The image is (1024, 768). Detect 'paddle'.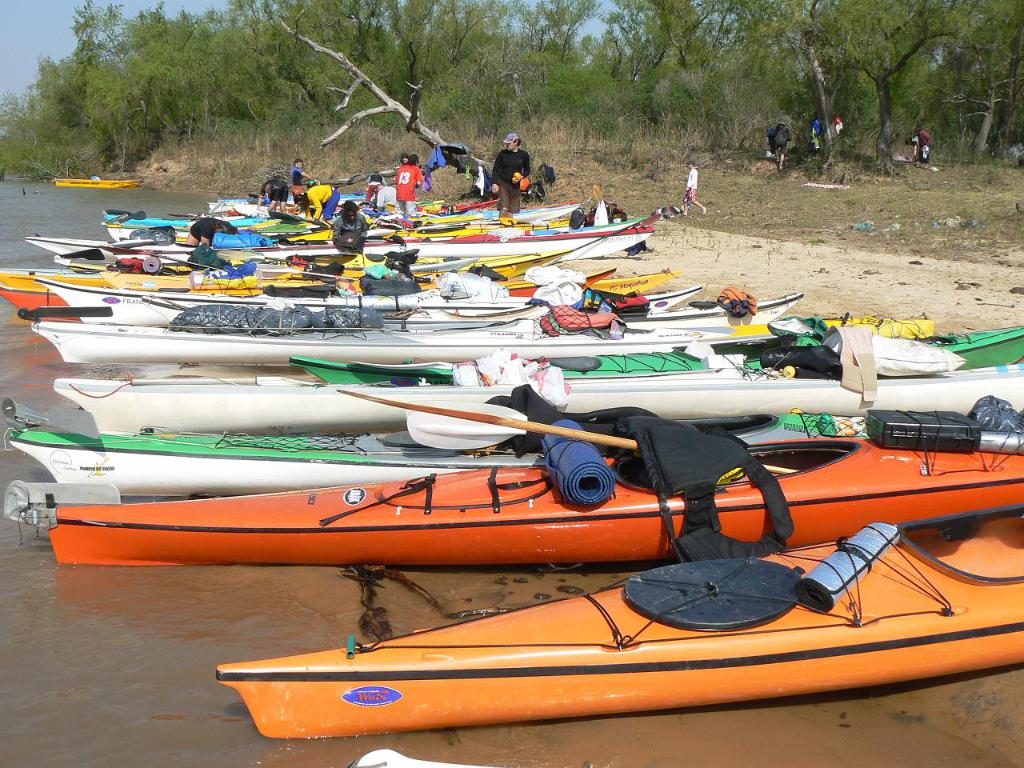
Detection: (409, 400, 527, 450).
